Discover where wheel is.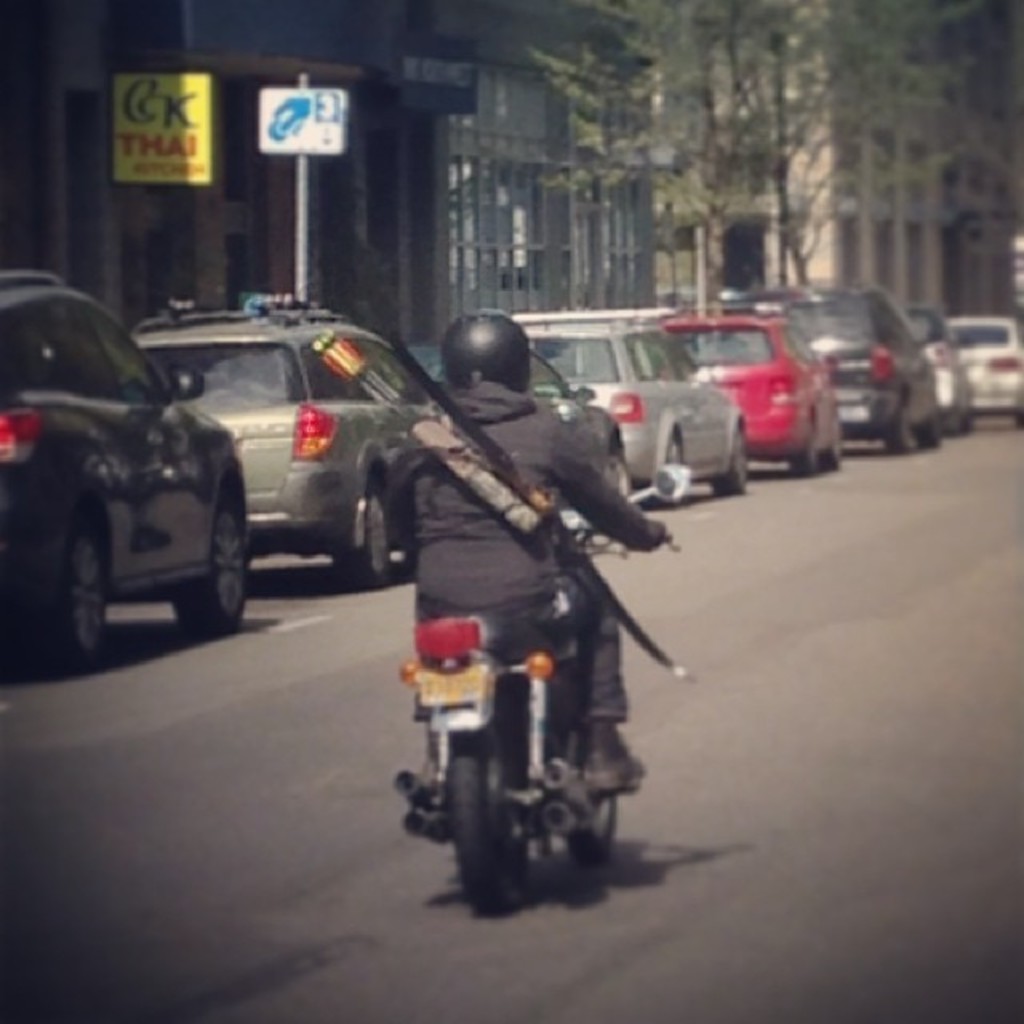
Discovered at 26 501 112 677.
